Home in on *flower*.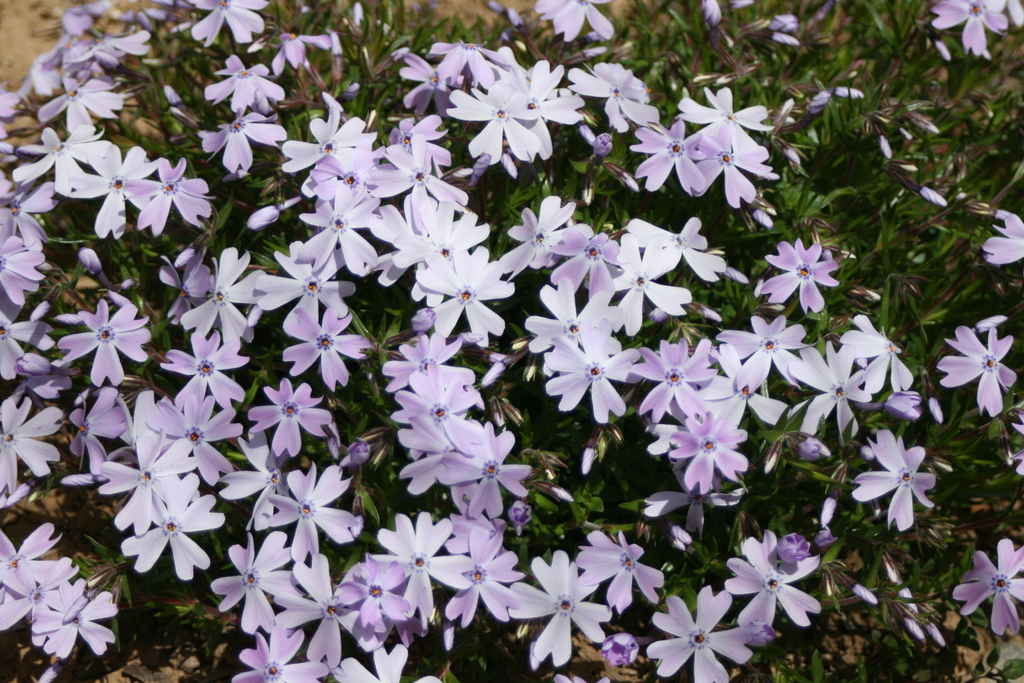
Homed in at box=[523, 0, 620, 45].
